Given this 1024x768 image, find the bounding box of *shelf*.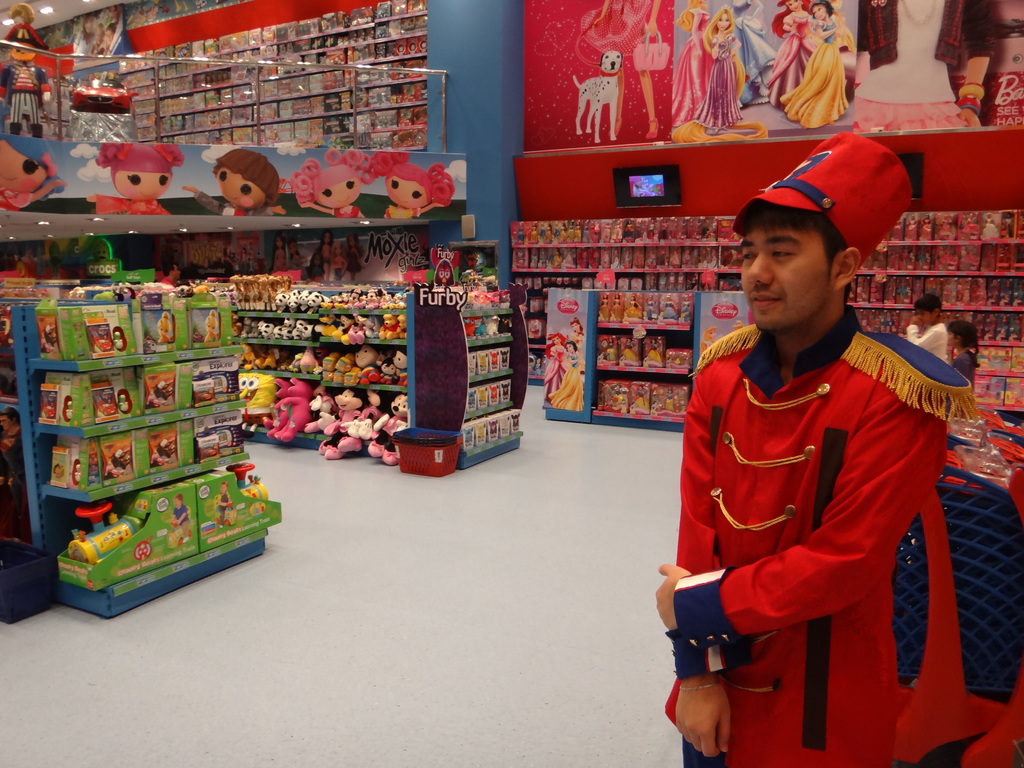
bbox=[836, 306, 1023, 346].
